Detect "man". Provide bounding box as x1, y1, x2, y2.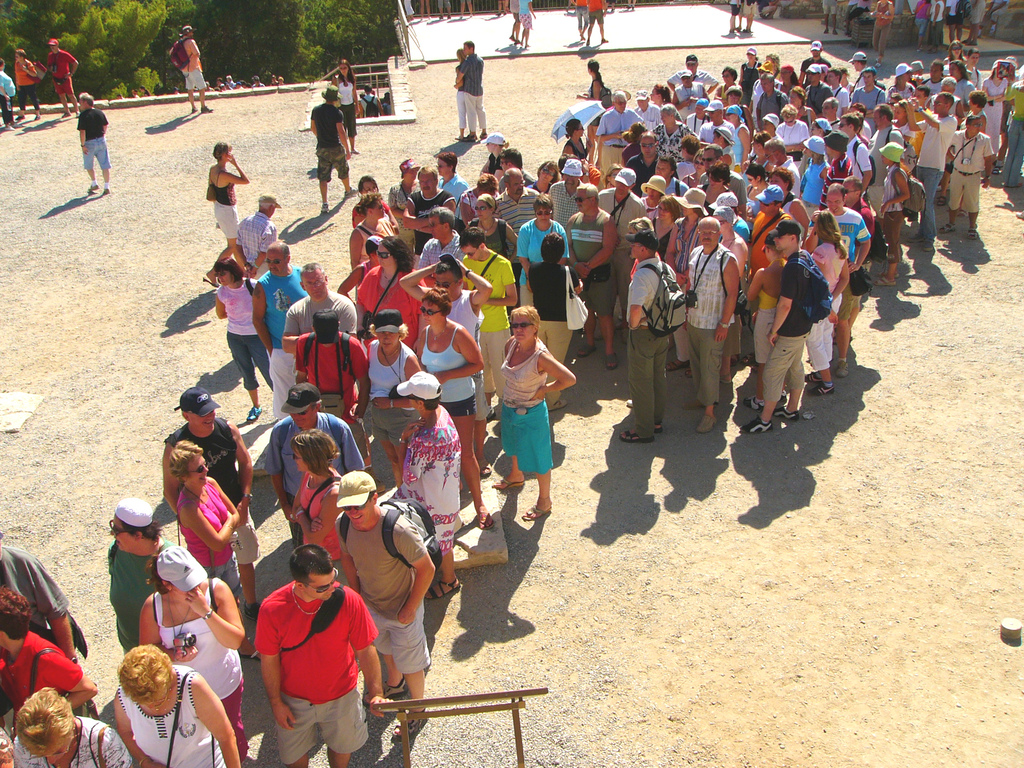
461, 177, 495, 225.
